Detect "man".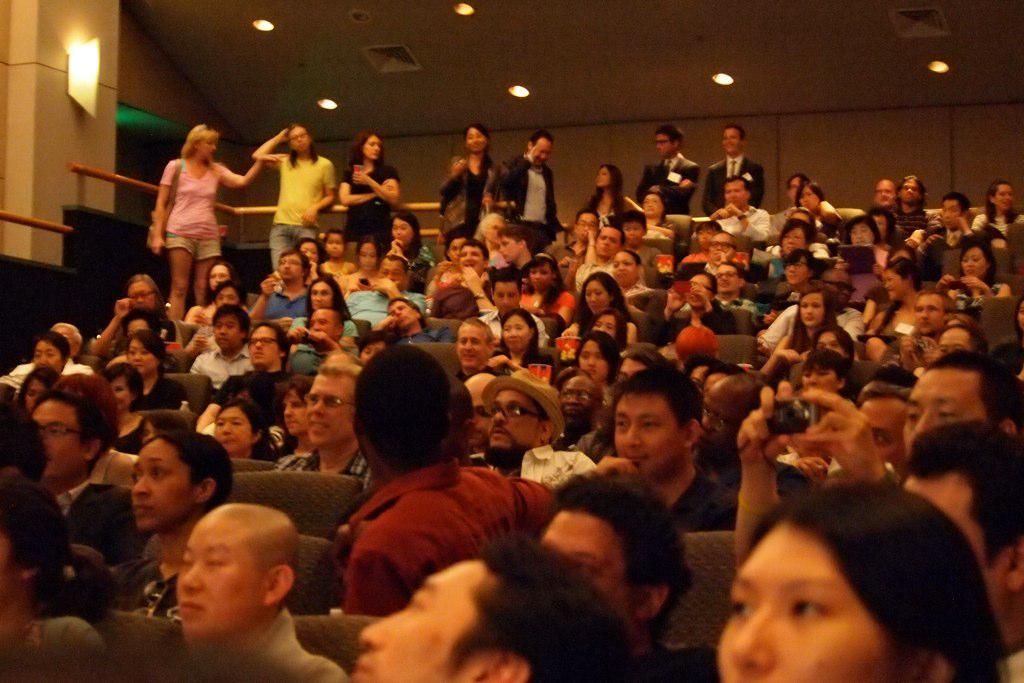
Detected at 471 367 595 499.
